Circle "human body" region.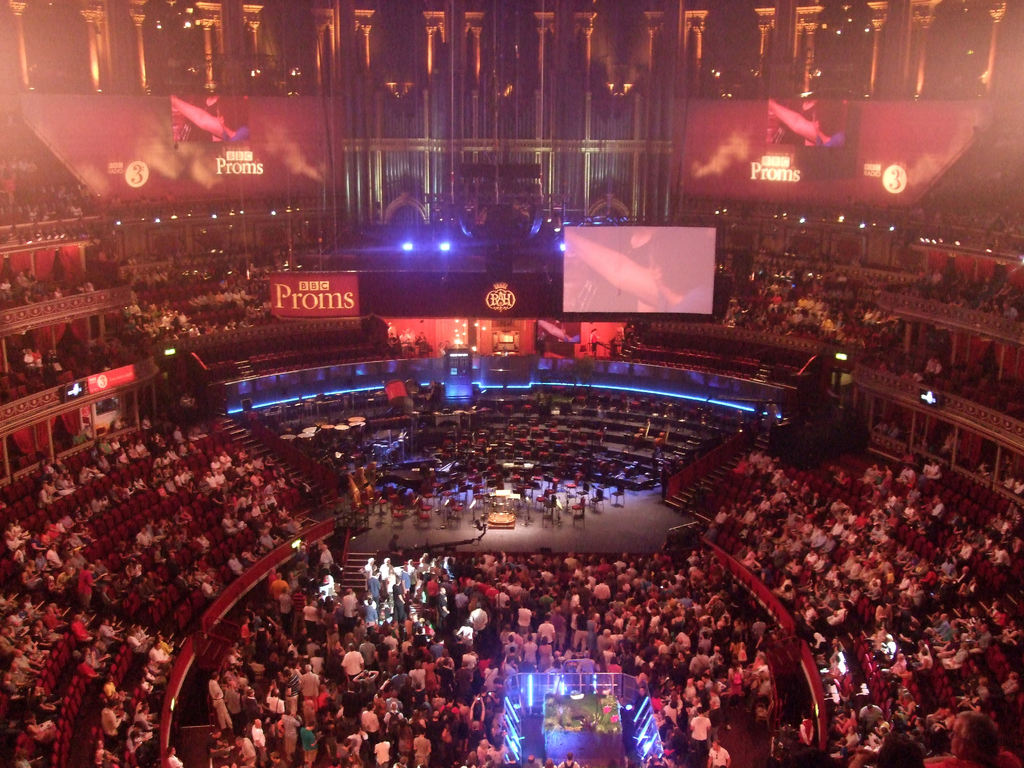
Region: 649, 601, 668, 628.
